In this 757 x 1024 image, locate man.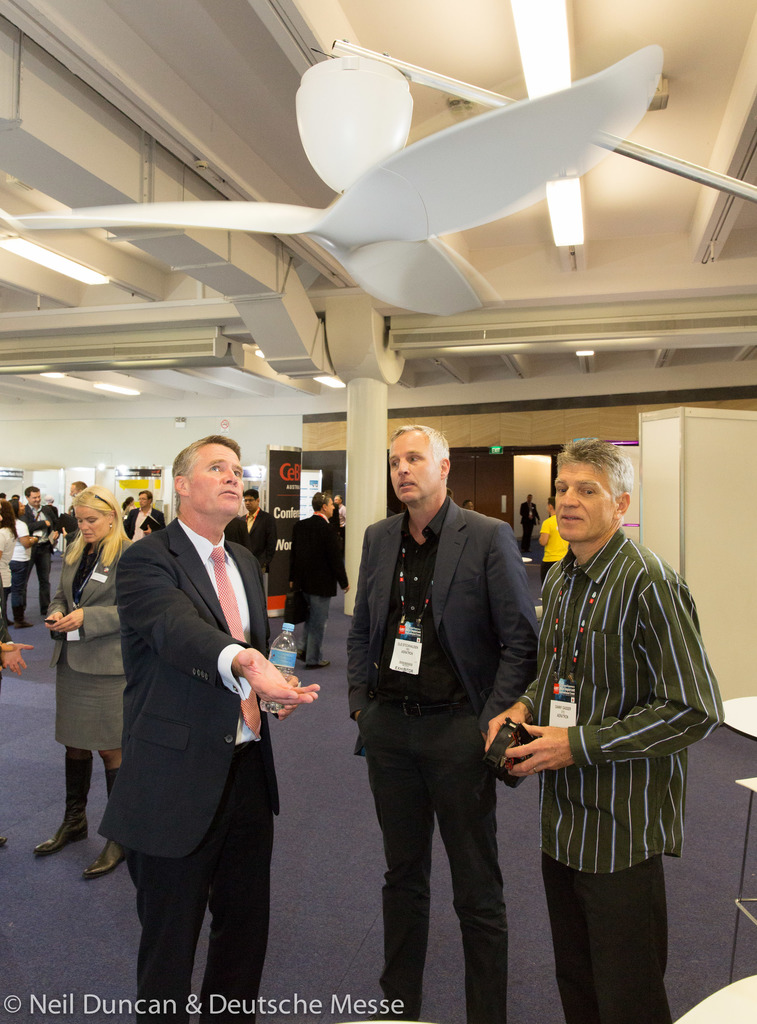
Bounding box: [118,489,169,563].
